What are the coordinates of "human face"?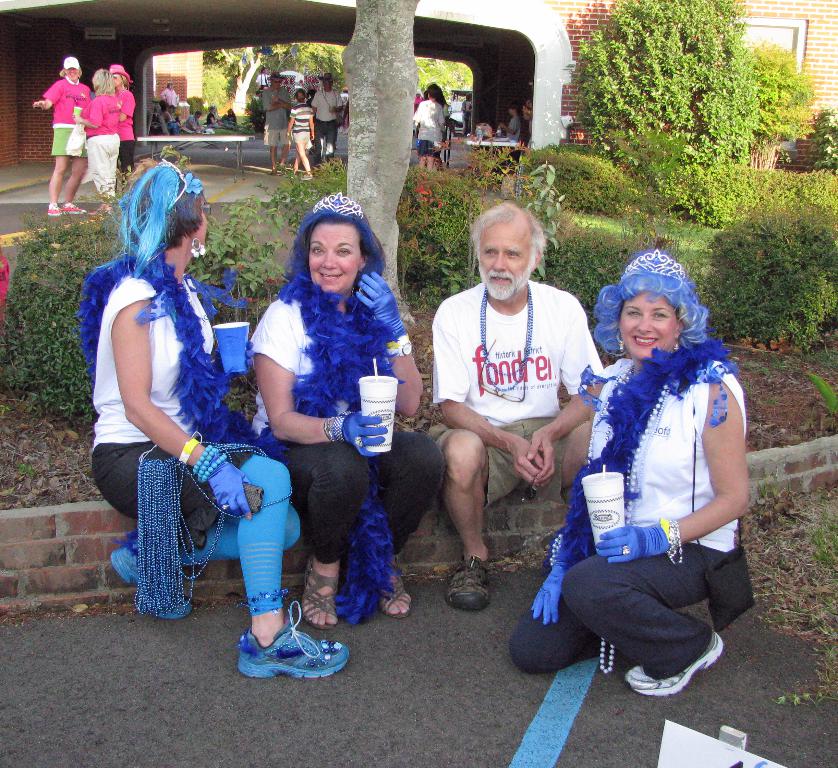
[621, 293, 679, 356].
